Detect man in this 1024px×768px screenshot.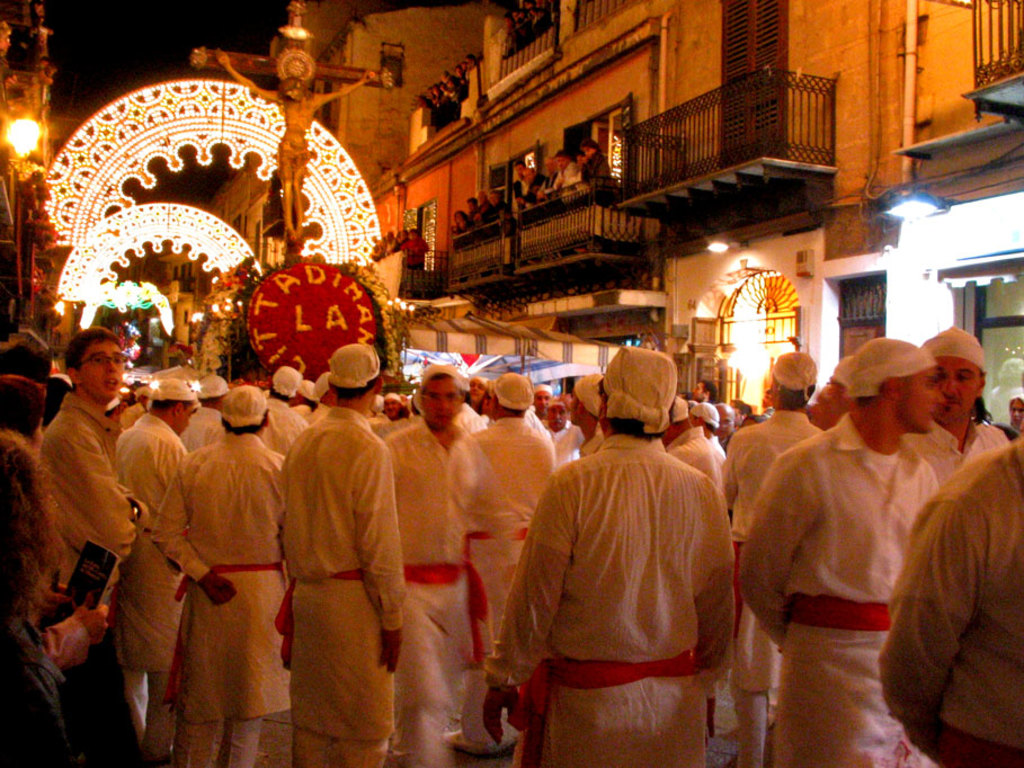
Detection: bbox(657, 393, 723, 489).
